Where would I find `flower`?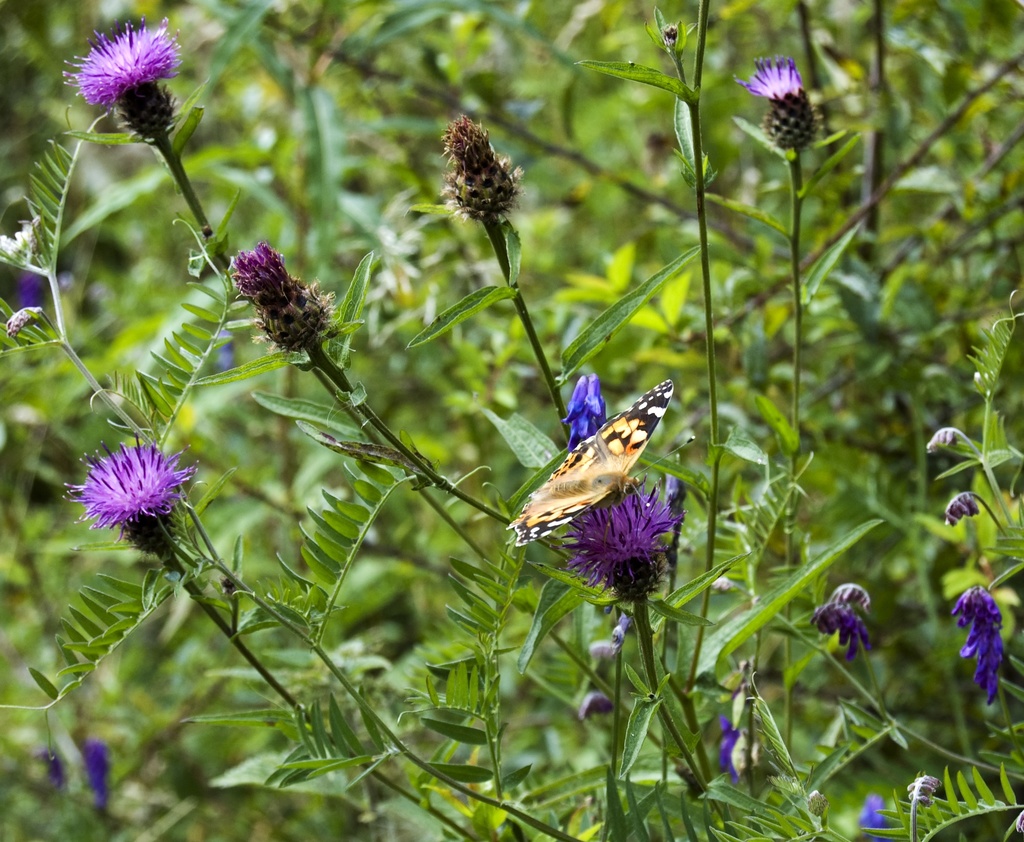
At locate(848, 795, 897, 841).
